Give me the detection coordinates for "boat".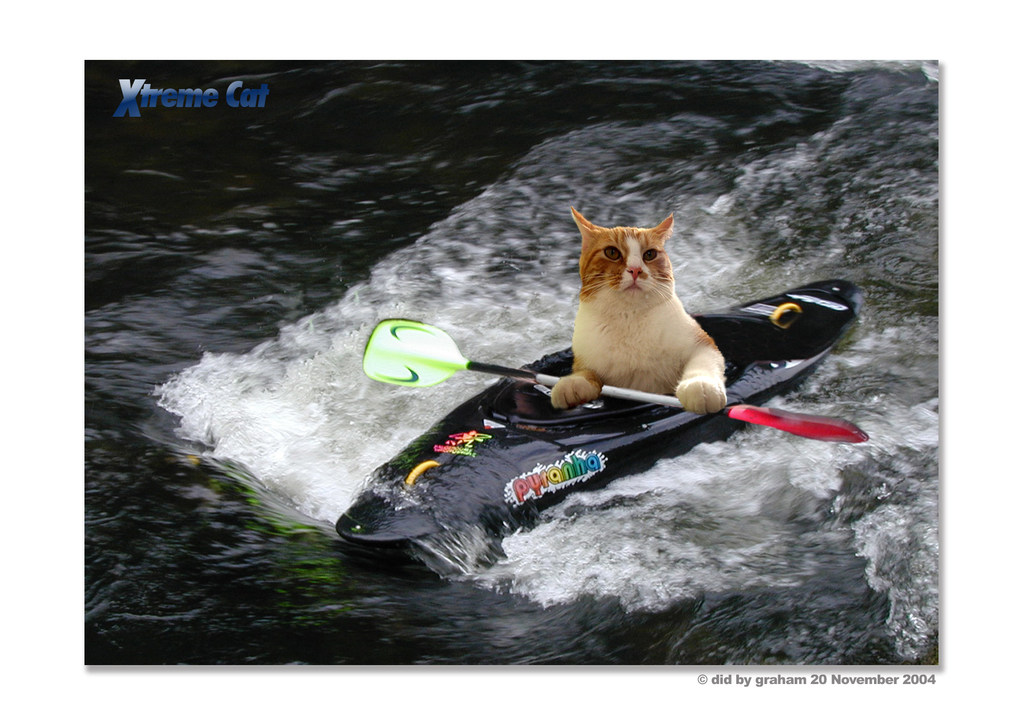
x1=82, y1=57, x2=309, y2=163.
